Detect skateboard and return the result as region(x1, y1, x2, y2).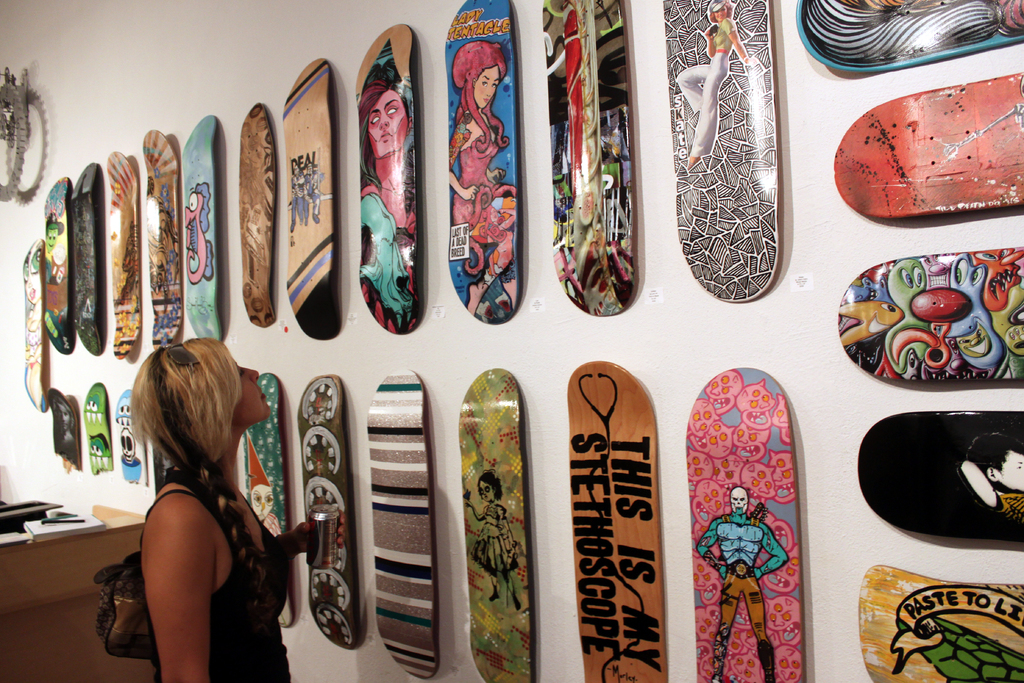
region(456, 365, 540, 682).
